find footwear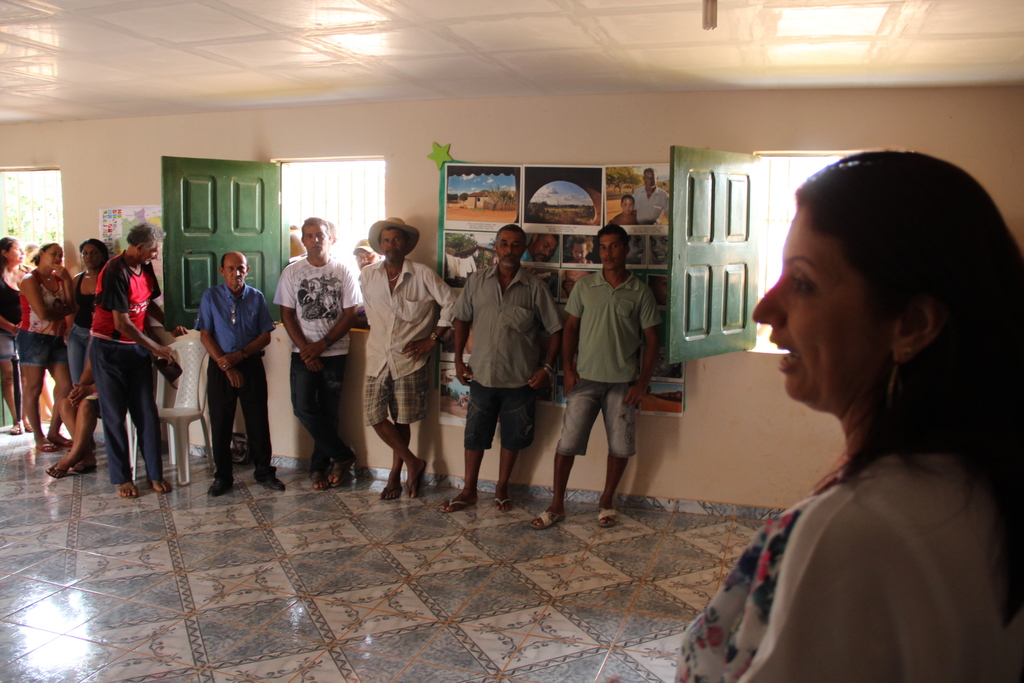
locate(497, 493, 515, 514)
